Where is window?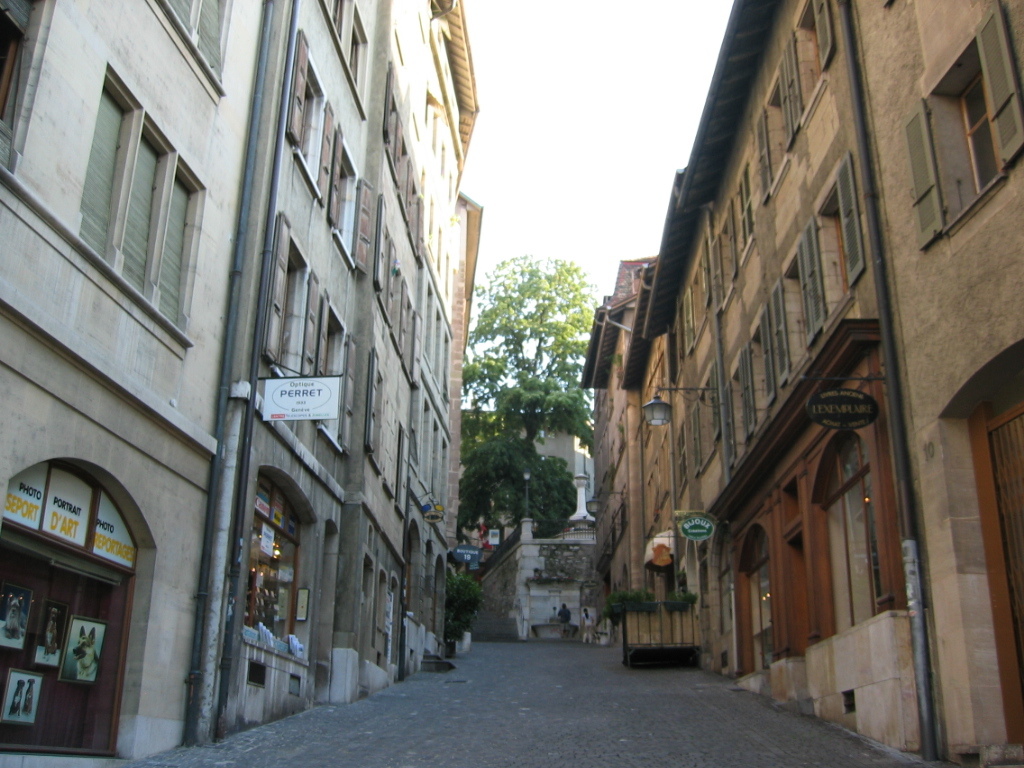
bbox=[815, 155, 872, 325].
